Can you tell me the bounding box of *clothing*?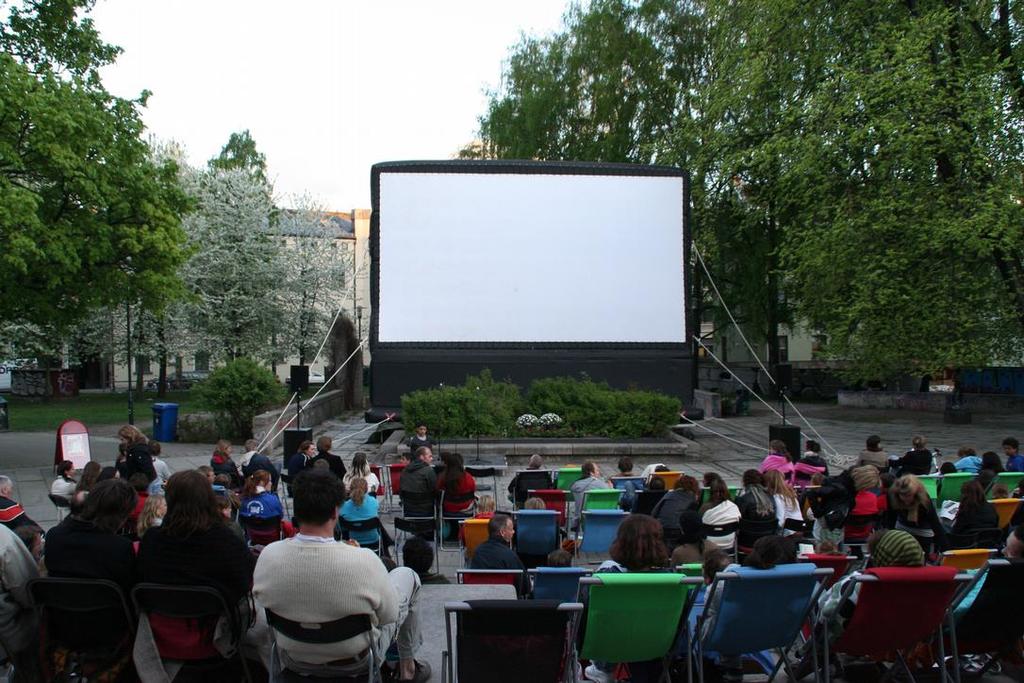
rect(410, 435, 437, 453).
